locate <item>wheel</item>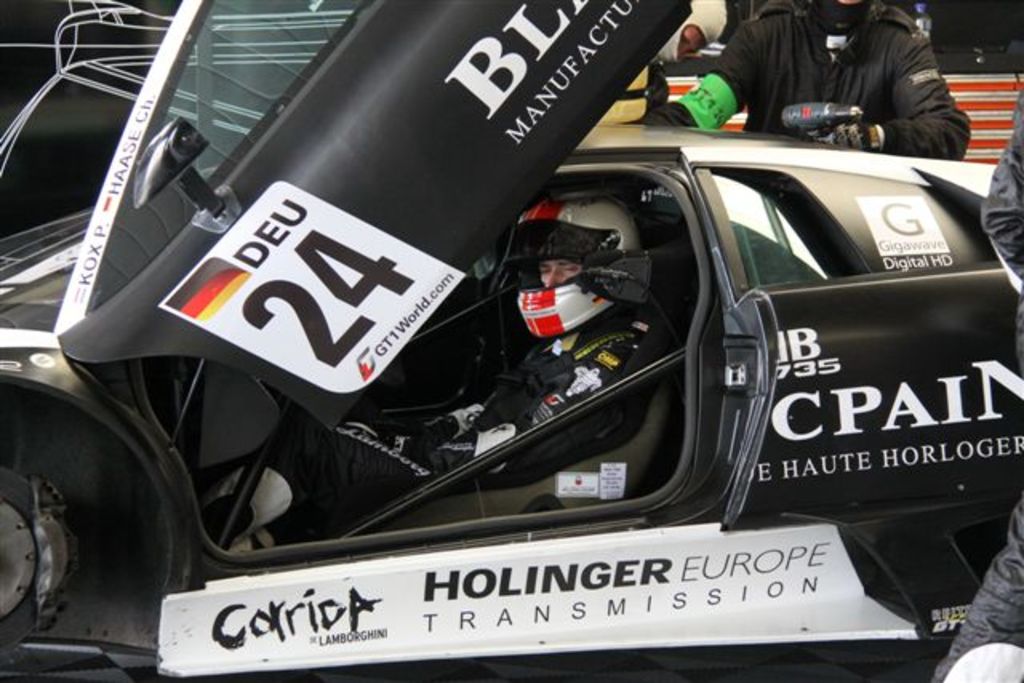
0 472 77 664
